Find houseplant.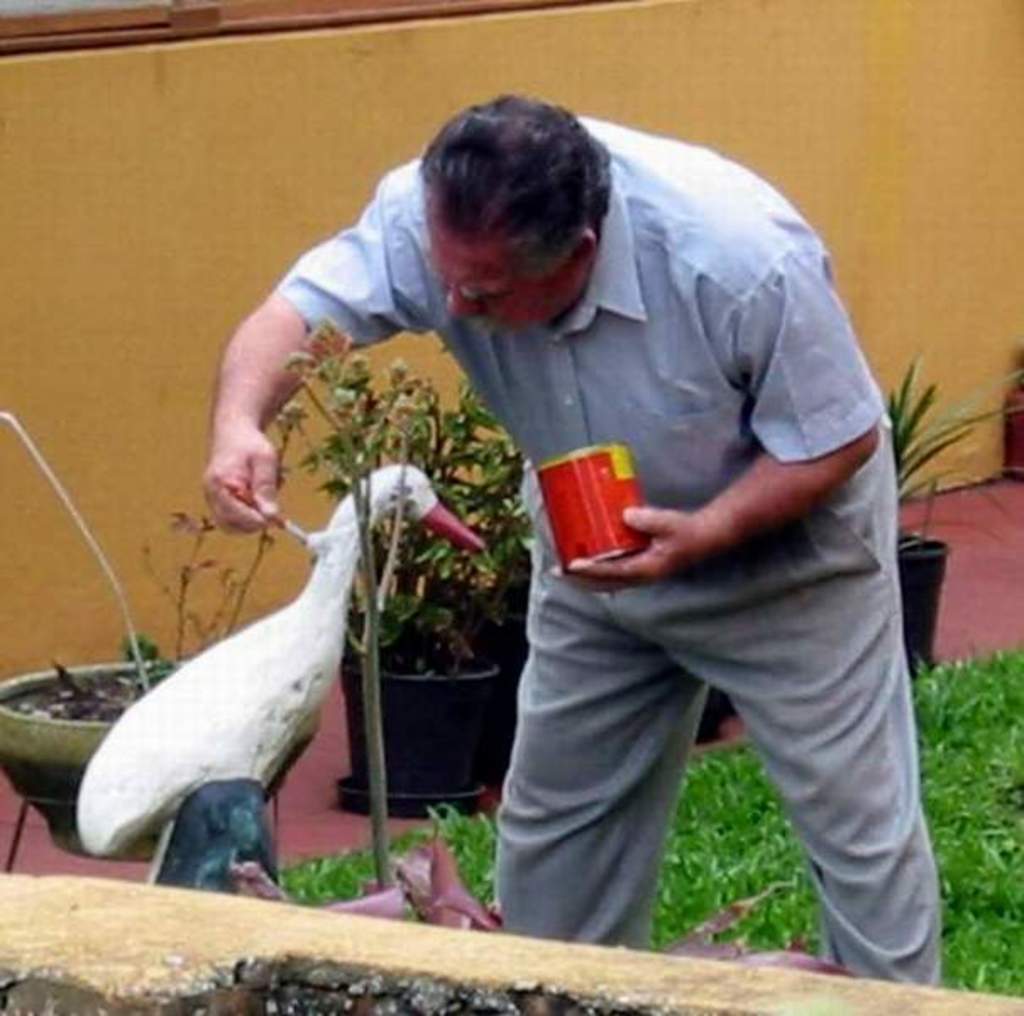
(left=298, top=349, right=521, bottom=823).
